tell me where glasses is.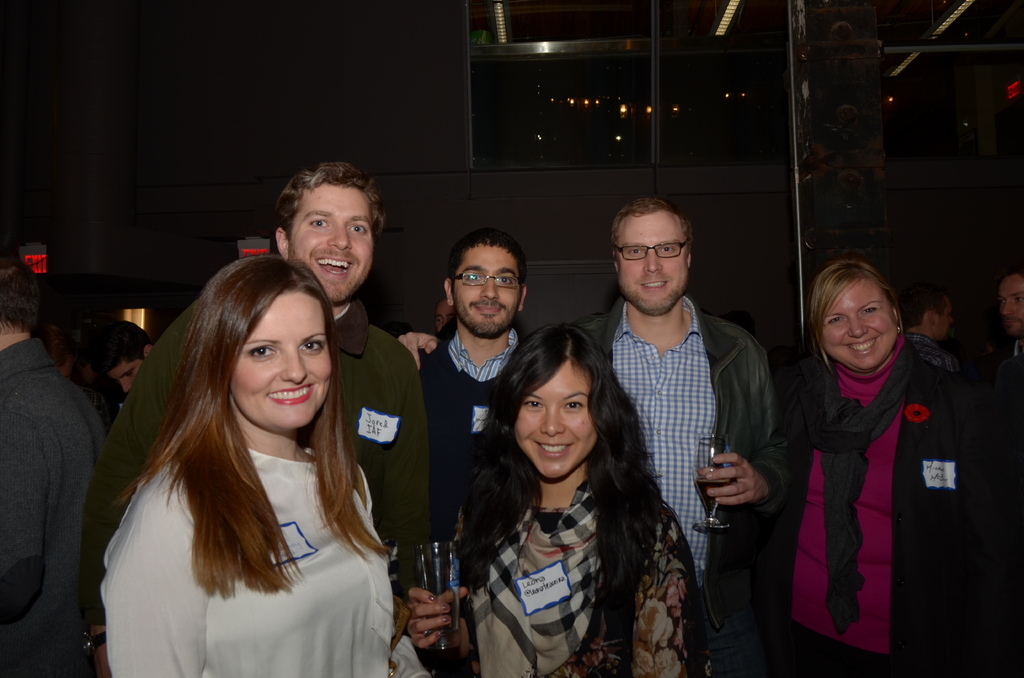
glasses is at BBox(613, 238, 692, 259).
